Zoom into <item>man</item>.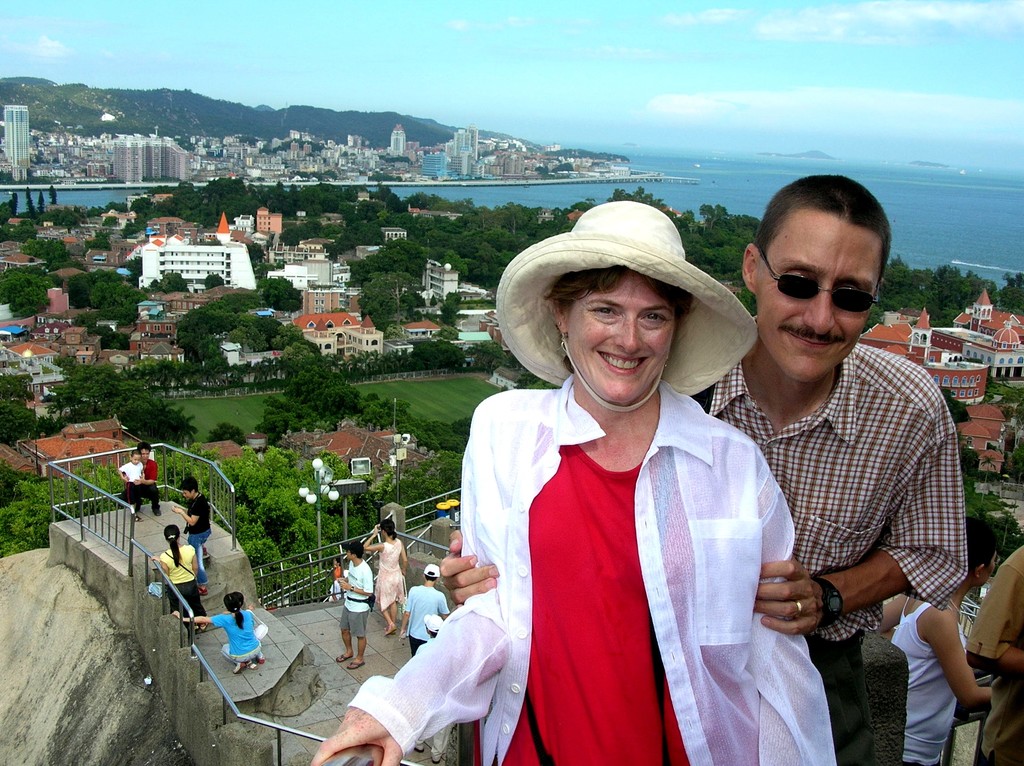
Zoom target: box=[332, 542, 374, 671].
